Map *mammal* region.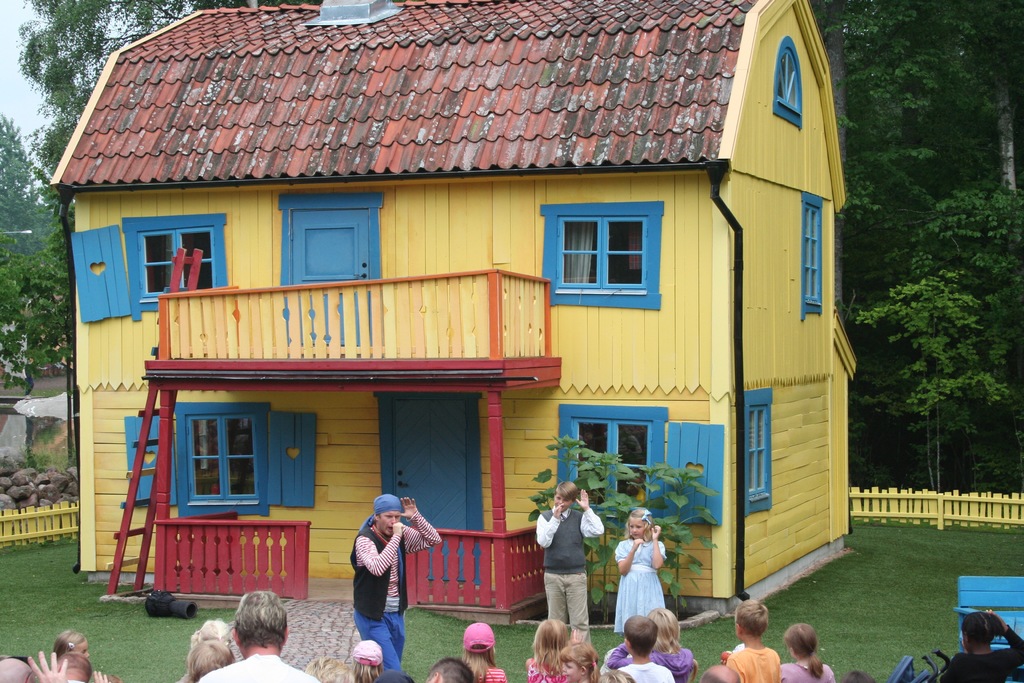
Mapped to [0, 652, 67, 682].
